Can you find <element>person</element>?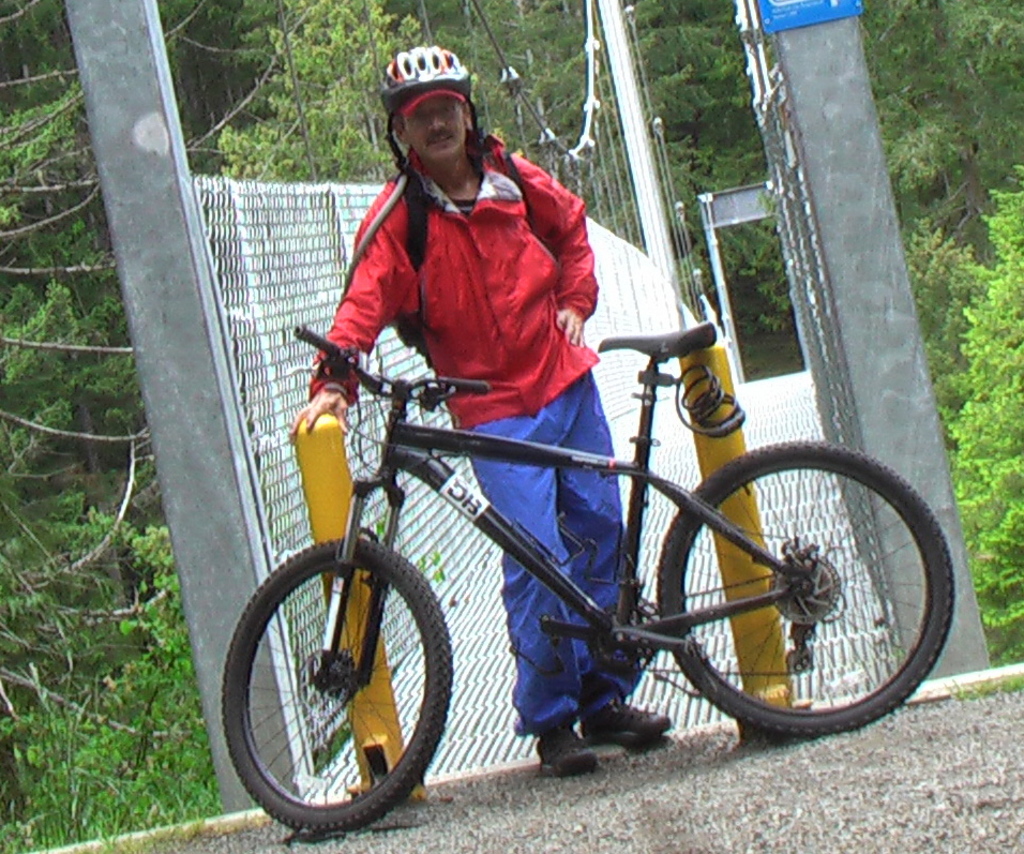
Yes, bounding box: bbox=(287, 45, 662, 771).
